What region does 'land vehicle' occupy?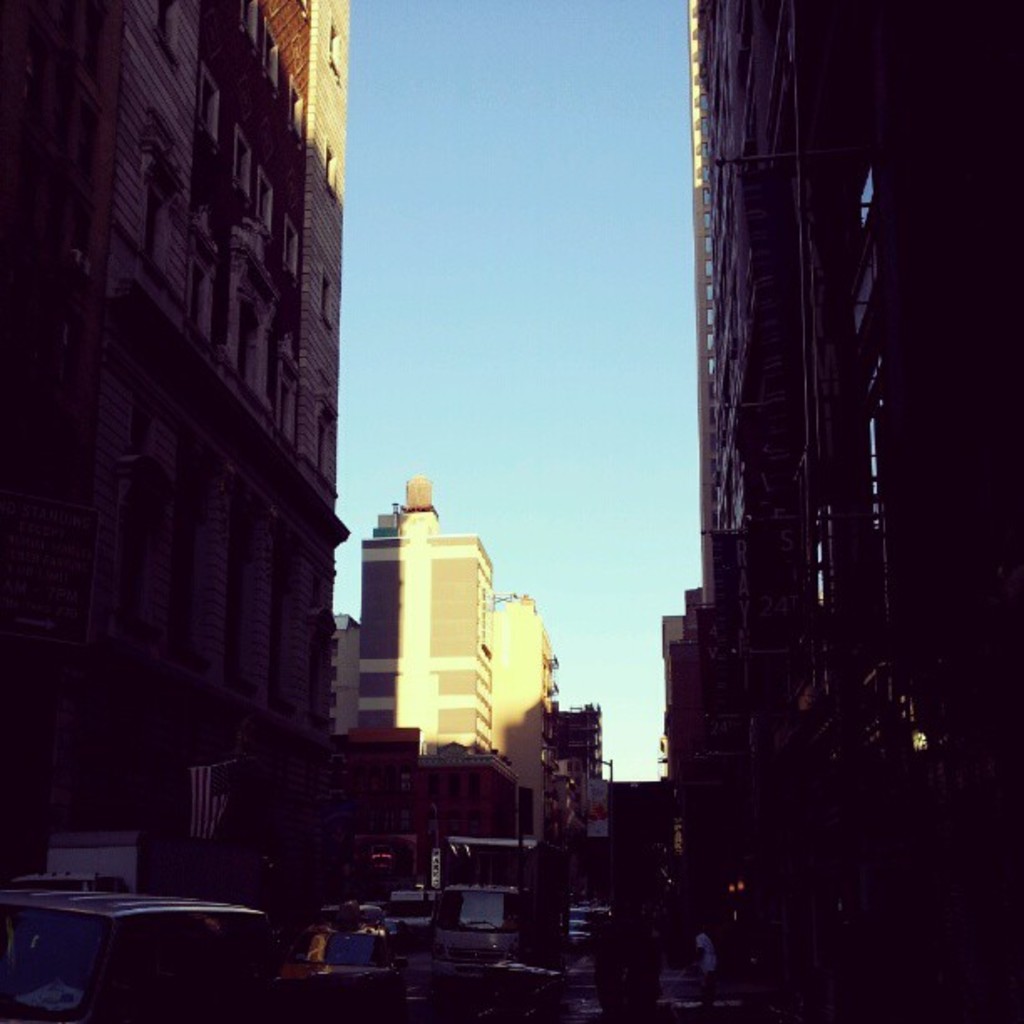
273/924/397/1022.
